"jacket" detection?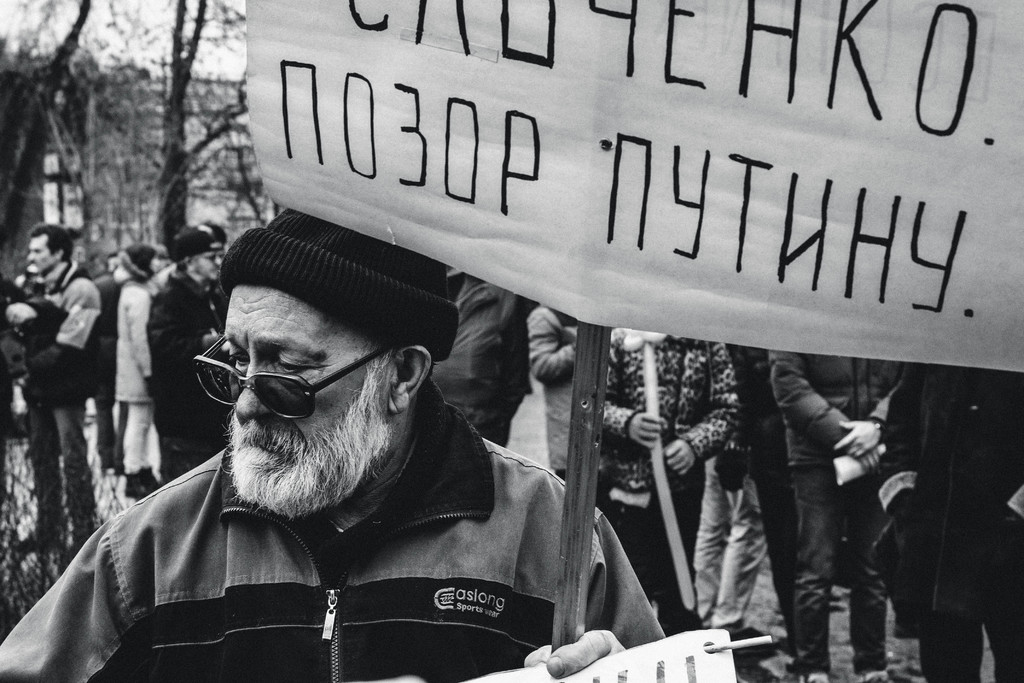
left=0, top=377, right=735, bottom=682
